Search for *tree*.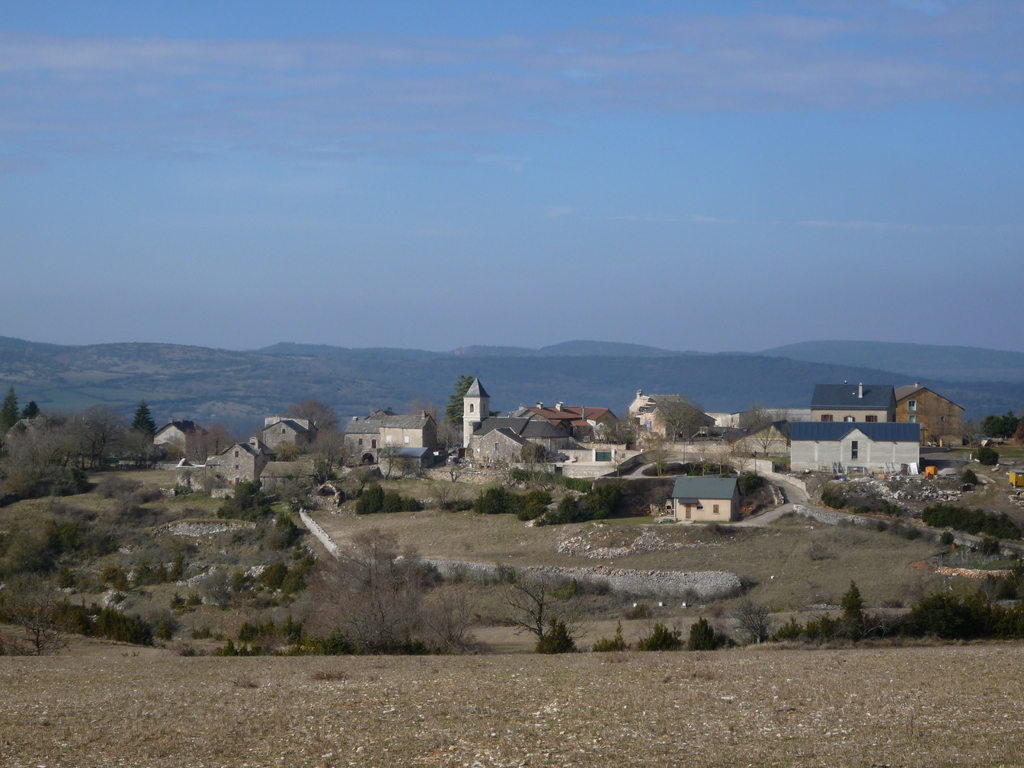
Found at select_region(17, 397, 44, 422).
